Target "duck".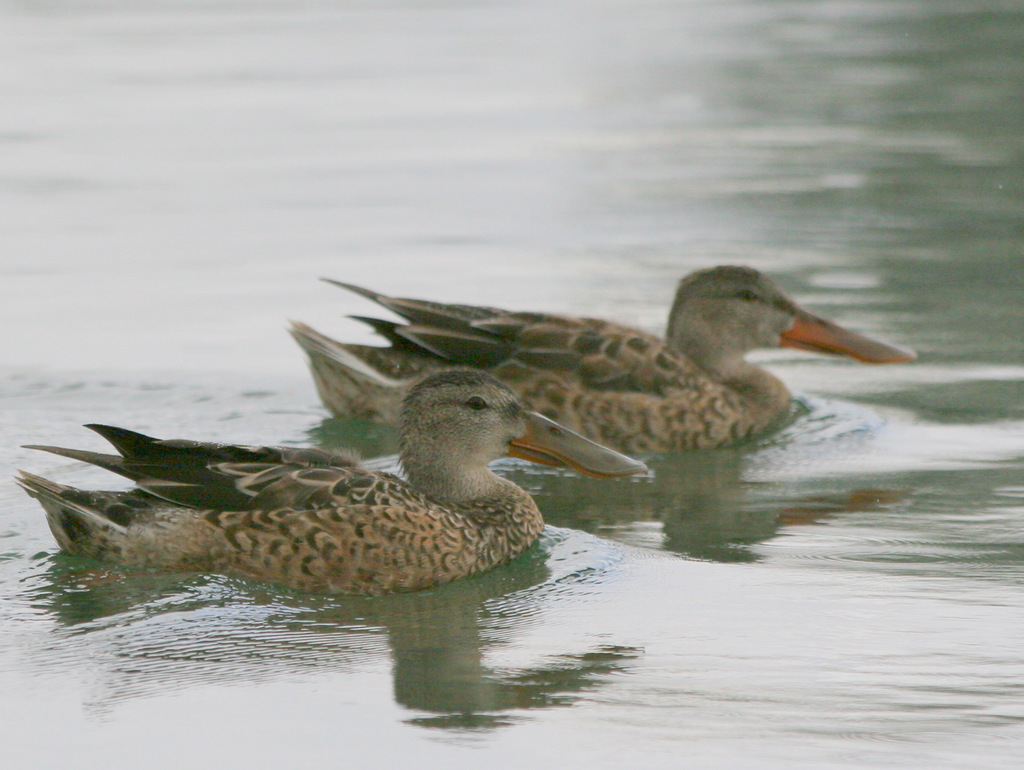
Target region: (42,337,650,598).
